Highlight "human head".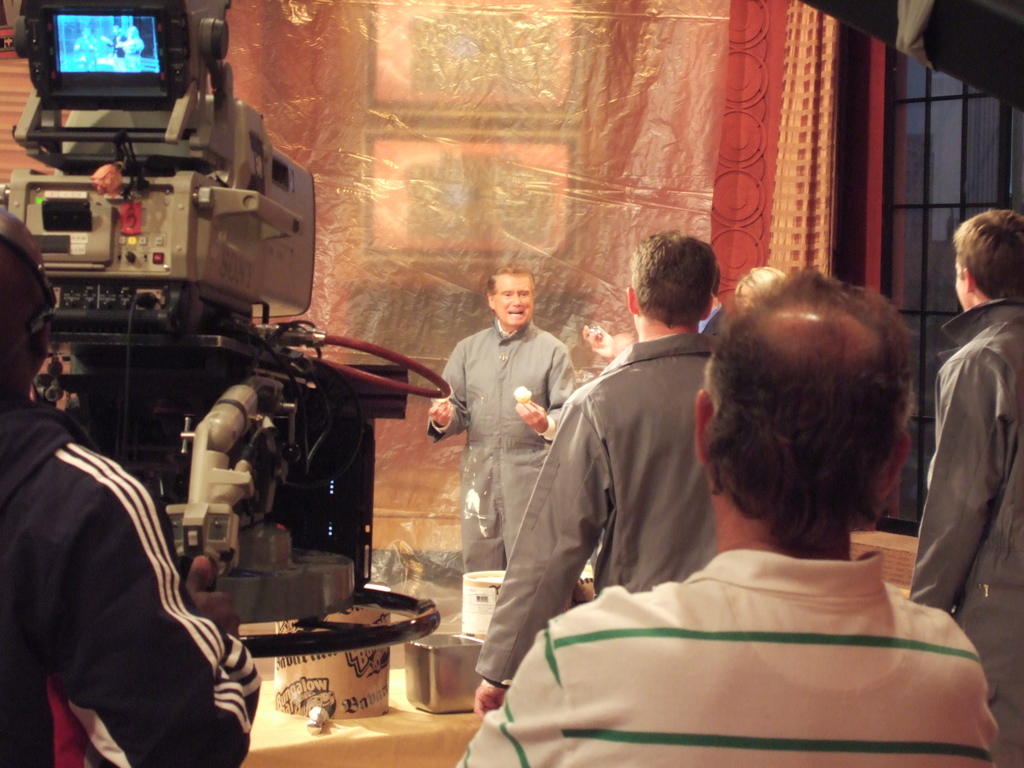
Highlighted region: Rect(0, 209, 60, 399).
